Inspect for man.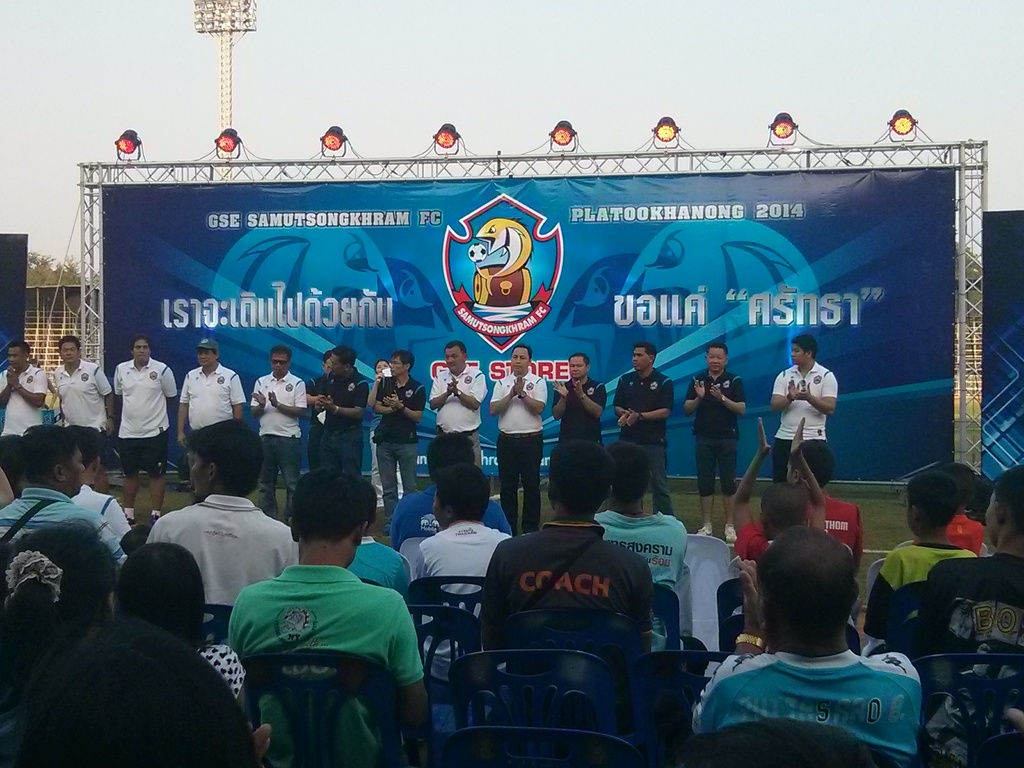
Inspection: box(493, 342, 547, 532).
